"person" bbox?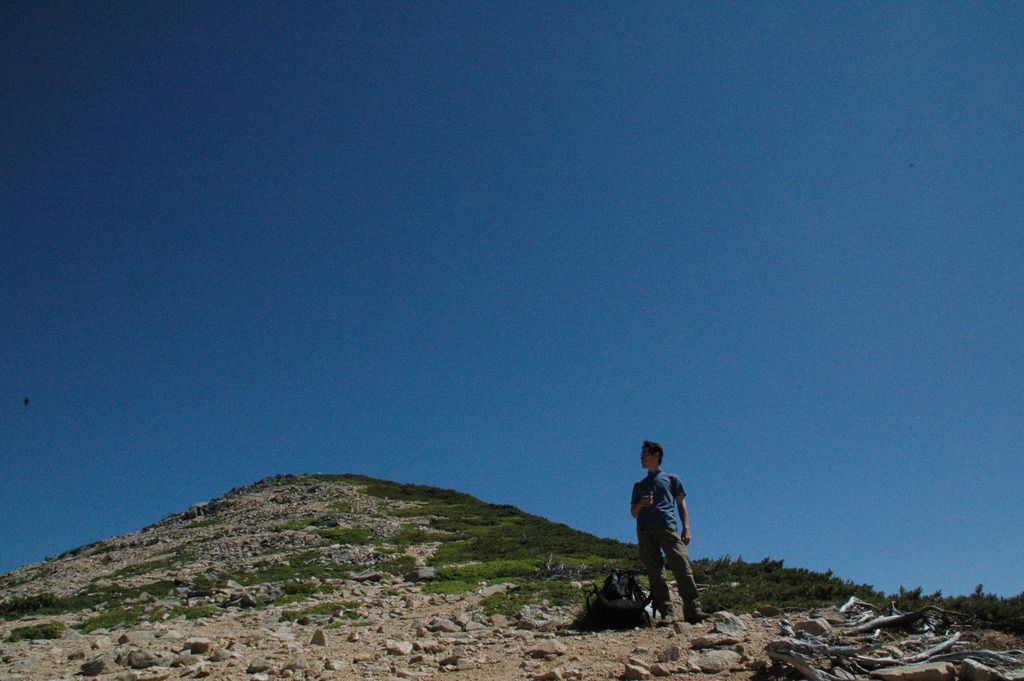
rect(632, 439, 707, 625)
